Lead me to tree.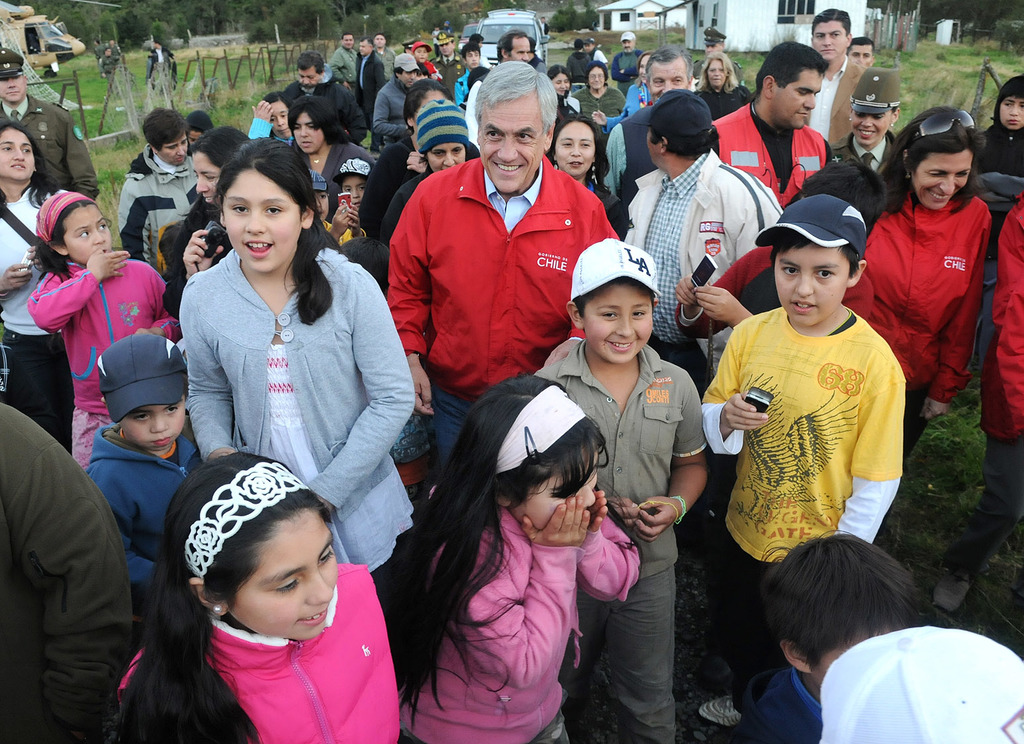
Lead to bbox(91, 0, 117, 54).
